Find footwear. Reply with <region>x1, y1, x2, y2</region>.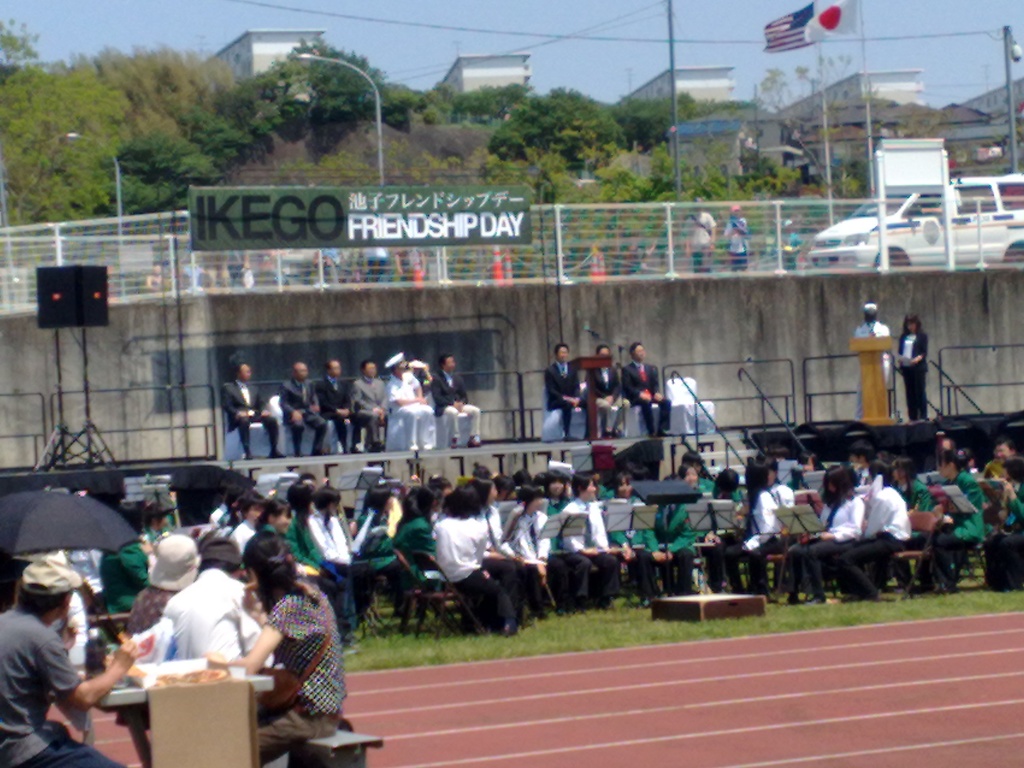
<region>613, 428, 619, 437</region>.
